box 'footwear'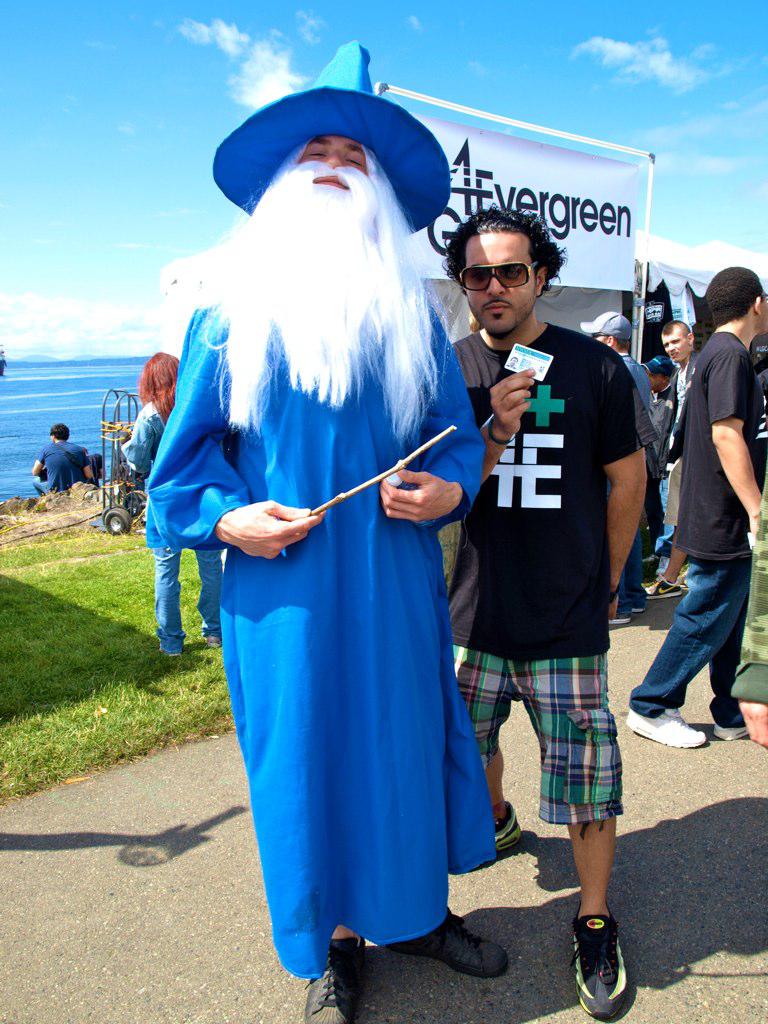
[left=626, top=711, right=709, bottom=755]
